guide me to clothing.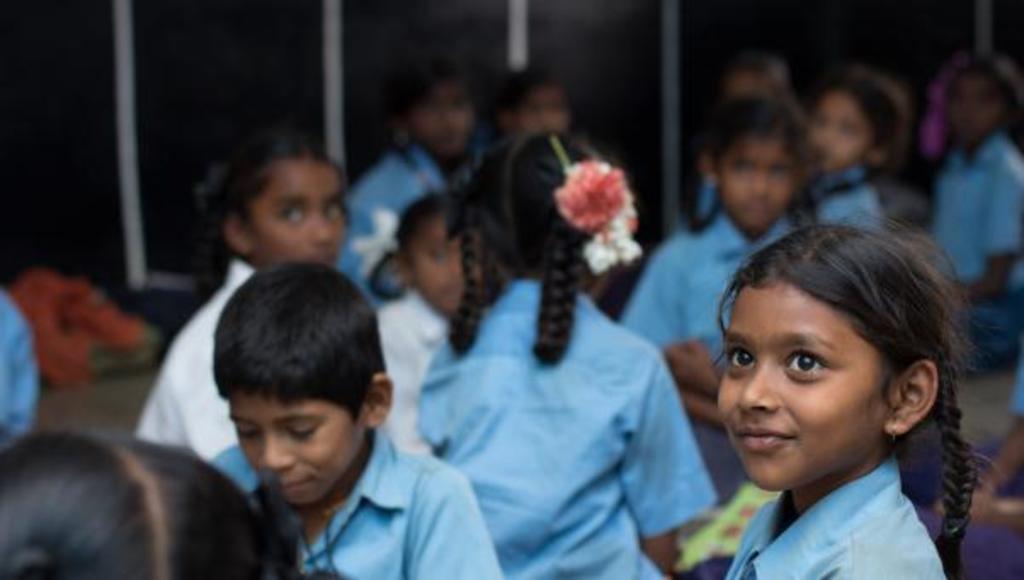
Guidance: locate(371, 296, 459, 468).
